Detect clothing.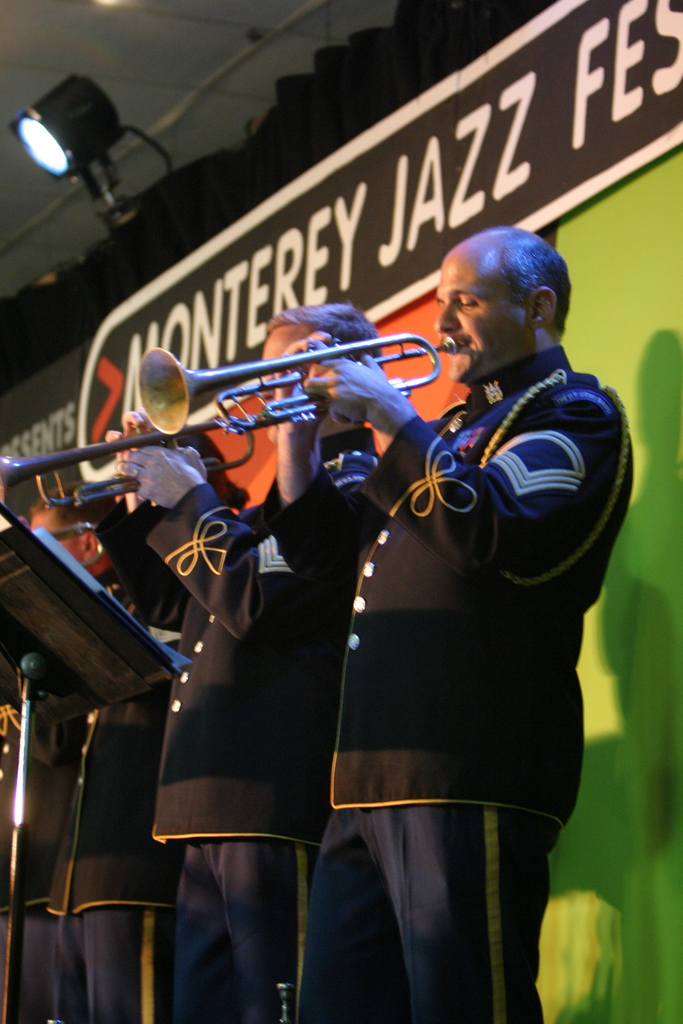
Detected at locate(223, 234, 594, 1014).
